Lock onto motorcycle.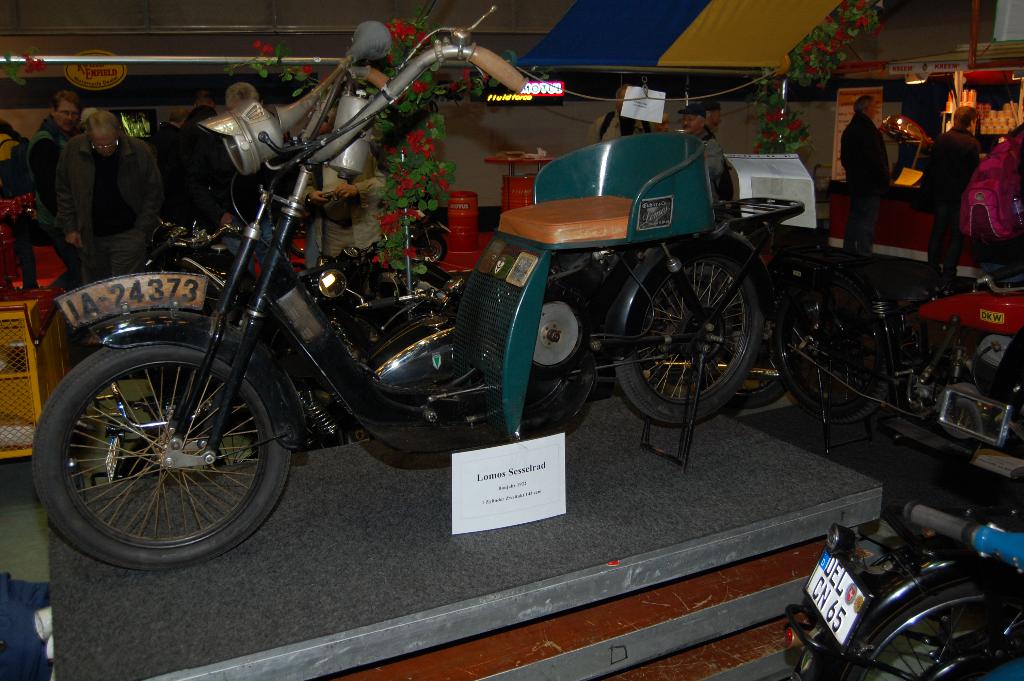
Locked: rect(8, 42, 824, 581).
